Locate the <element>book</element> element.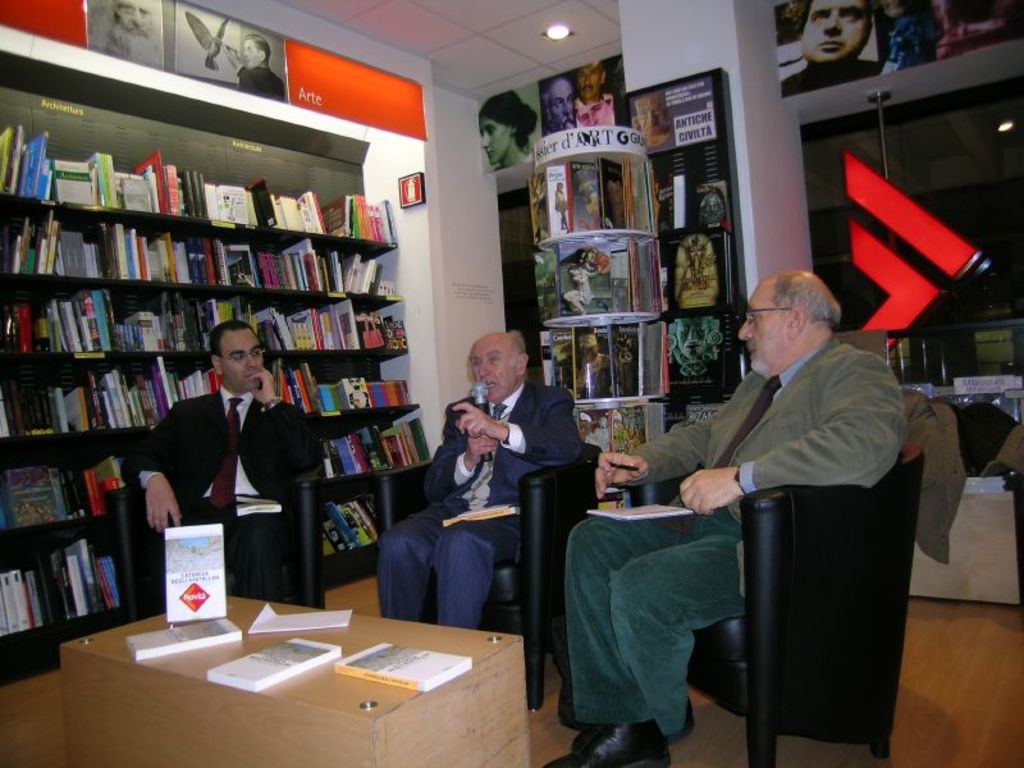
Element bbox: detection(131, 608, 241, 664).
